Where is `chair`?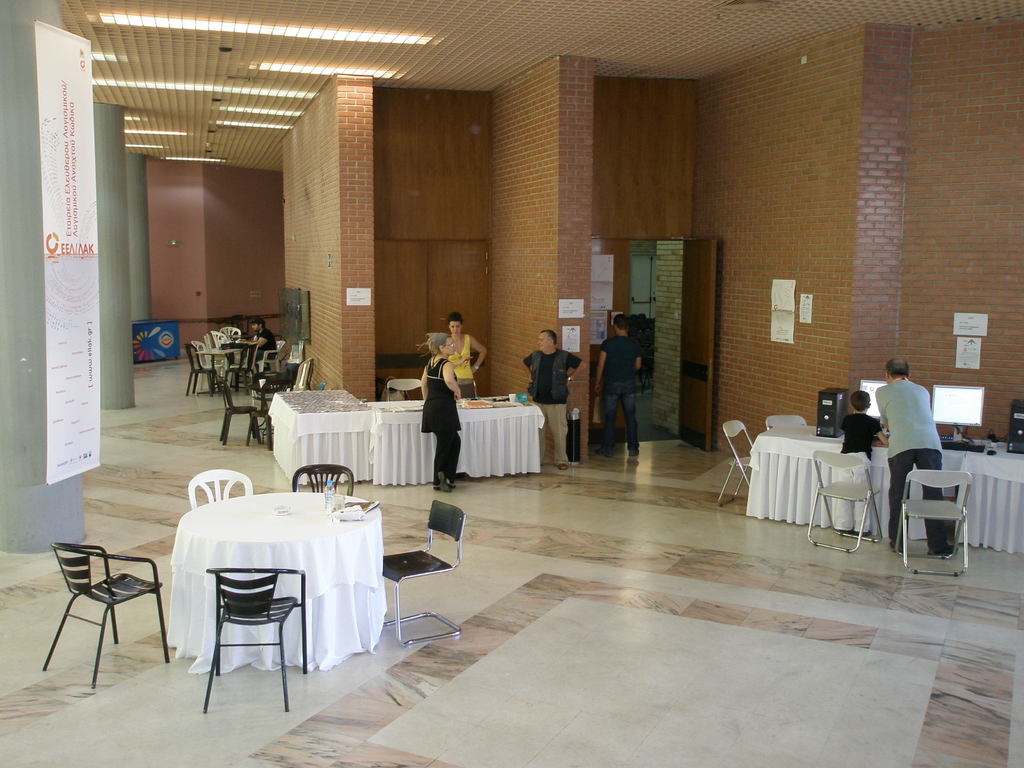
192/340/223/391.
